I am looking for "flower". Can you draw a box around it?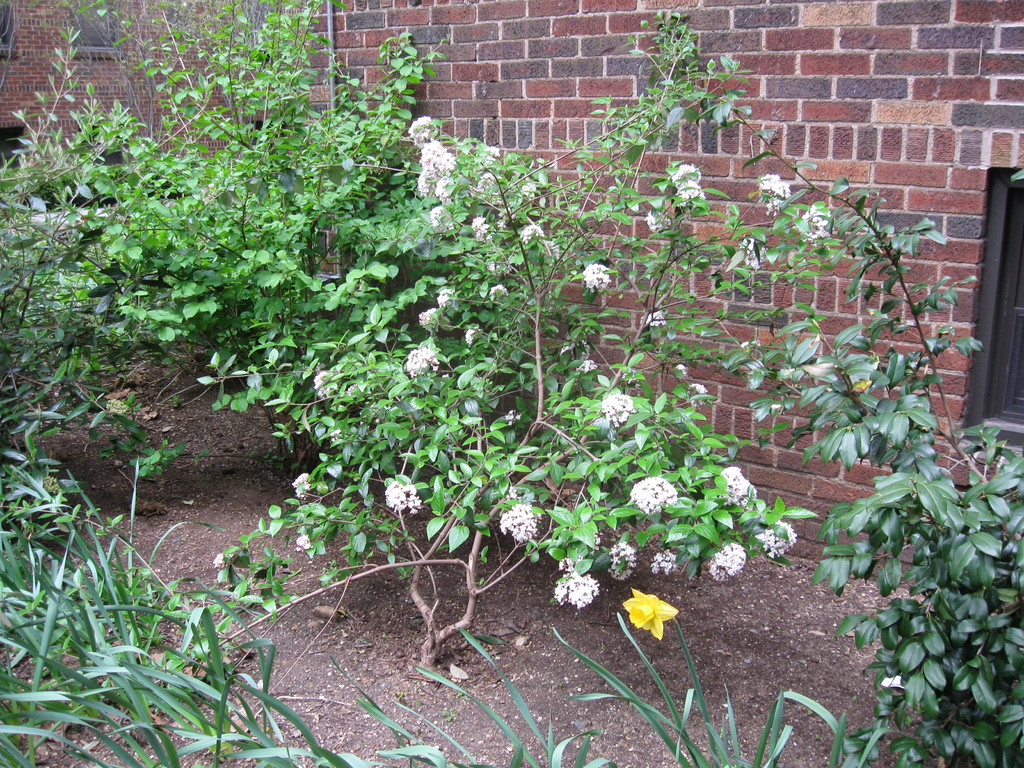
Sure, the bounding box is x1=473 y1=176 x2=499 y2=192.
